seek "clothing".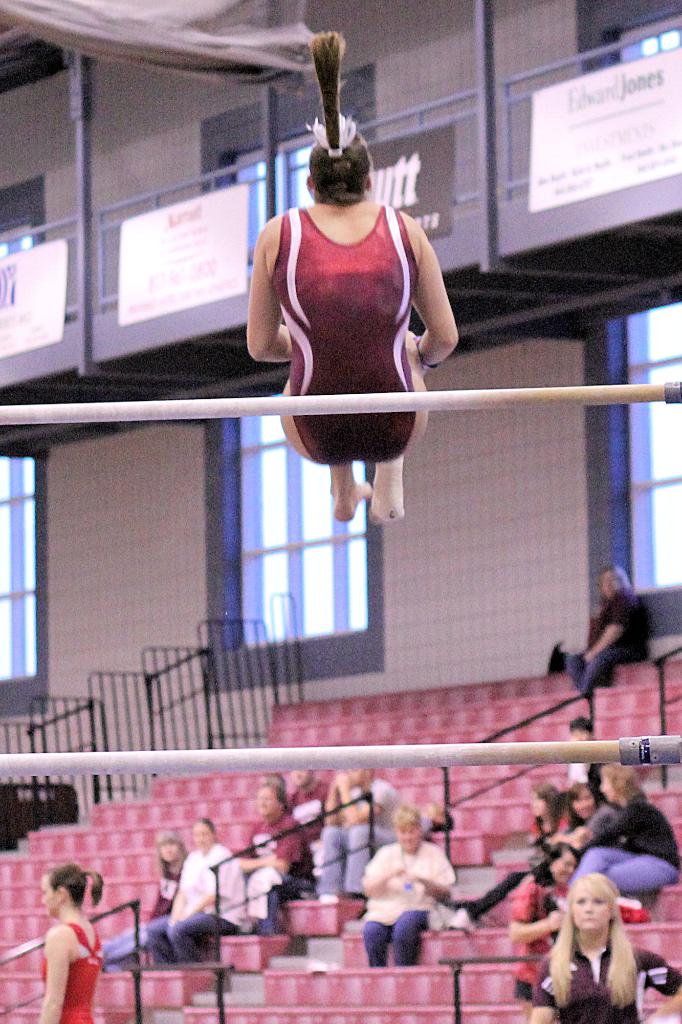
bbox=(45, 913, 113, 1023).
